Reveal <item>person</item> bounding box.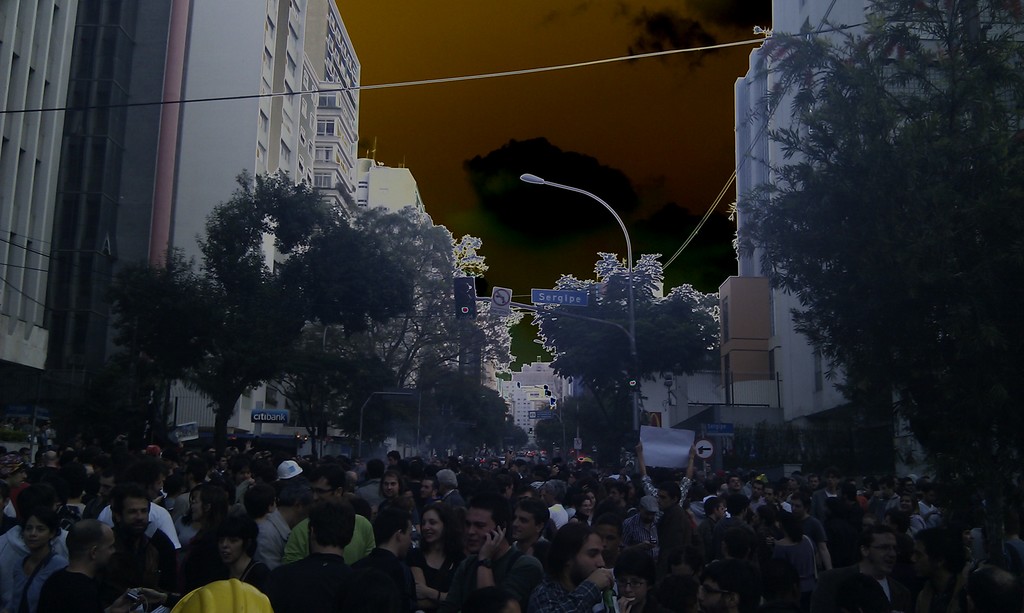
Revealed: (left=449, top=498, right=528, bottom=596).
